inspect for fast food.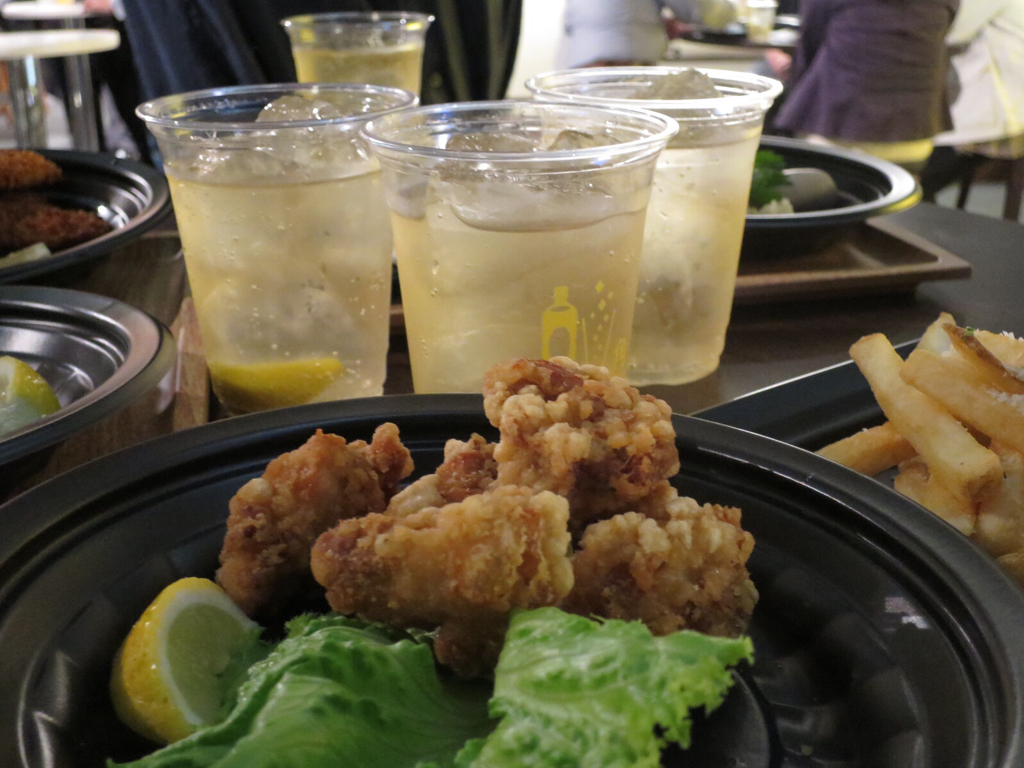
Inspection: 448 602 755 767.
